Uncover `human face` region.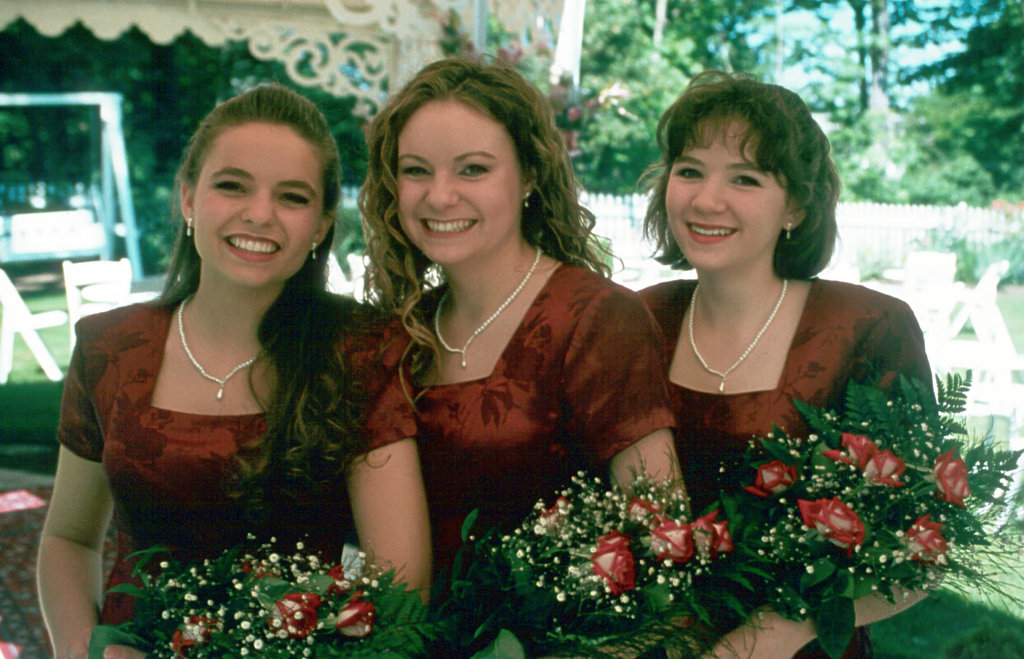
Uncovered: Rect(190, 117, 316, 280).
